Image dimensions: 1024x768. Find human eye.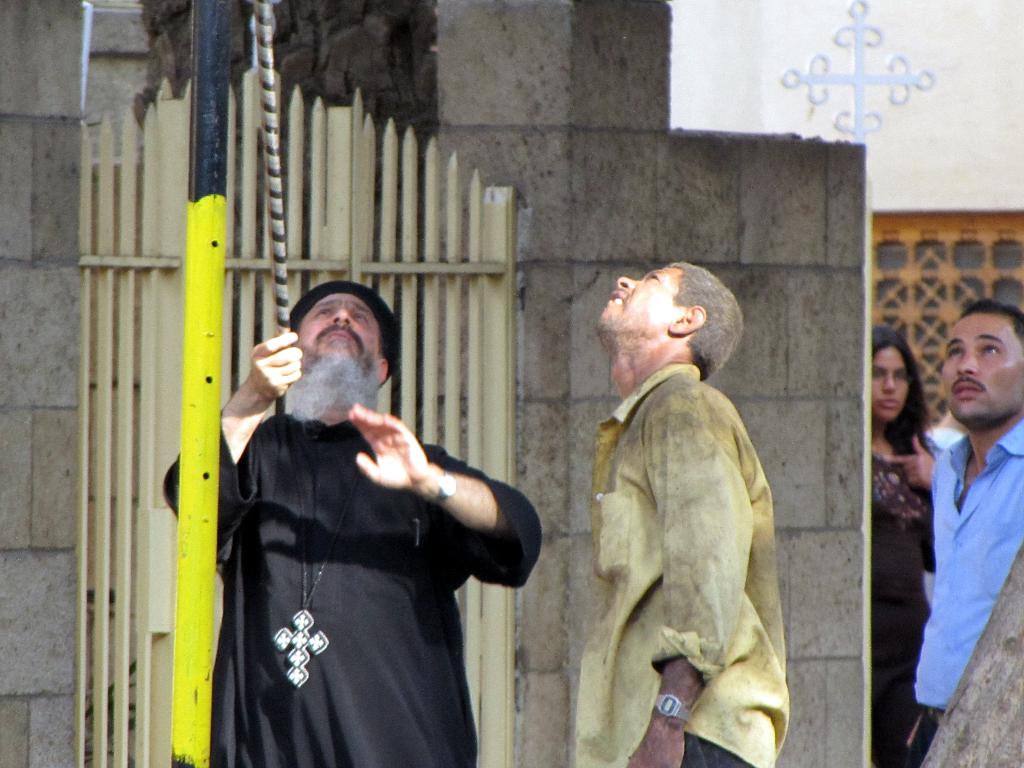
<region>353, 316, 367, 324</region>.
